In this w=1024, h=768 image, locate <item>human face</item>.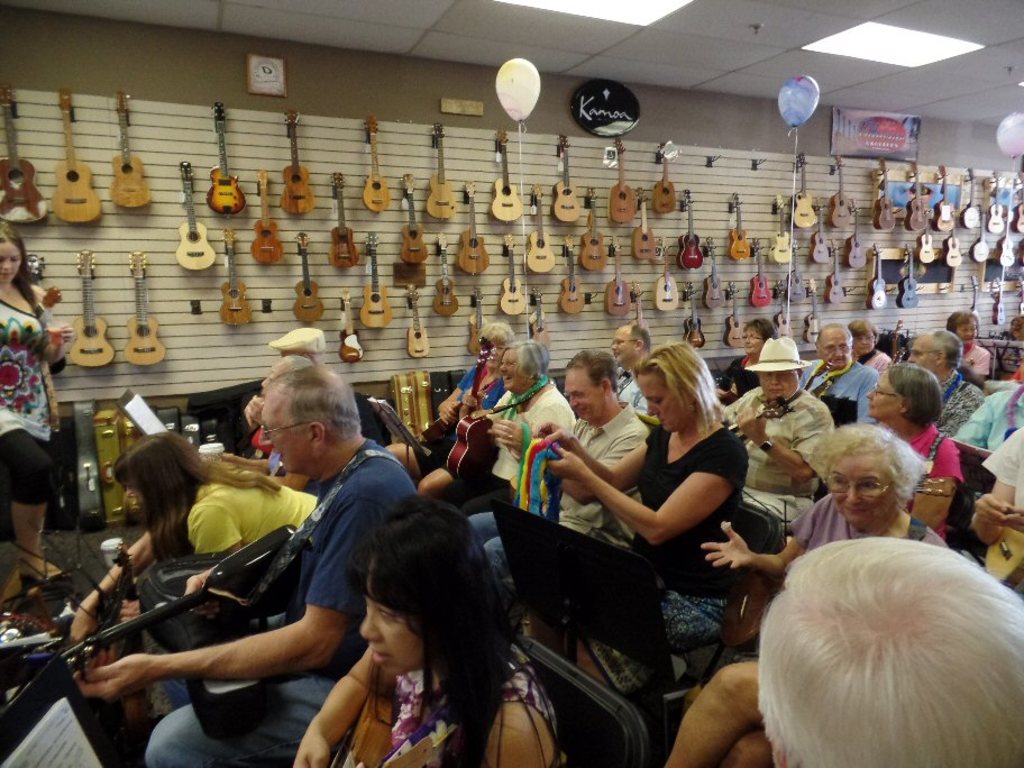
Bounding box: 614, 318, 633, 363.
